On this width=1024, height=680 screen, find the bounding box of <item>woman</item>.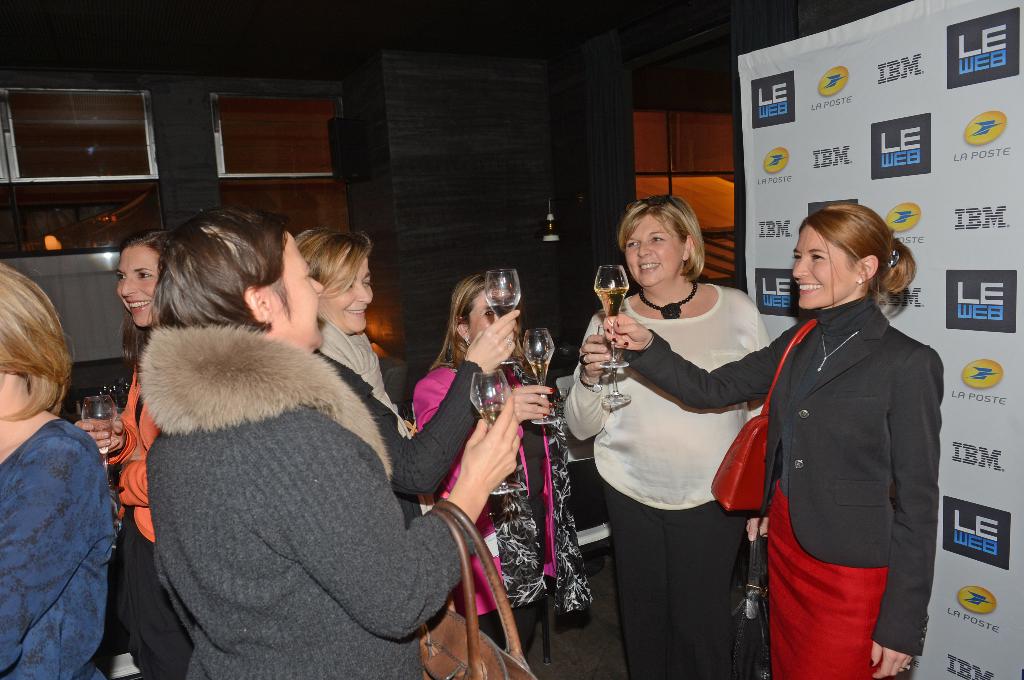
Bounding box: bbox=[604, 205, 945, 679].
